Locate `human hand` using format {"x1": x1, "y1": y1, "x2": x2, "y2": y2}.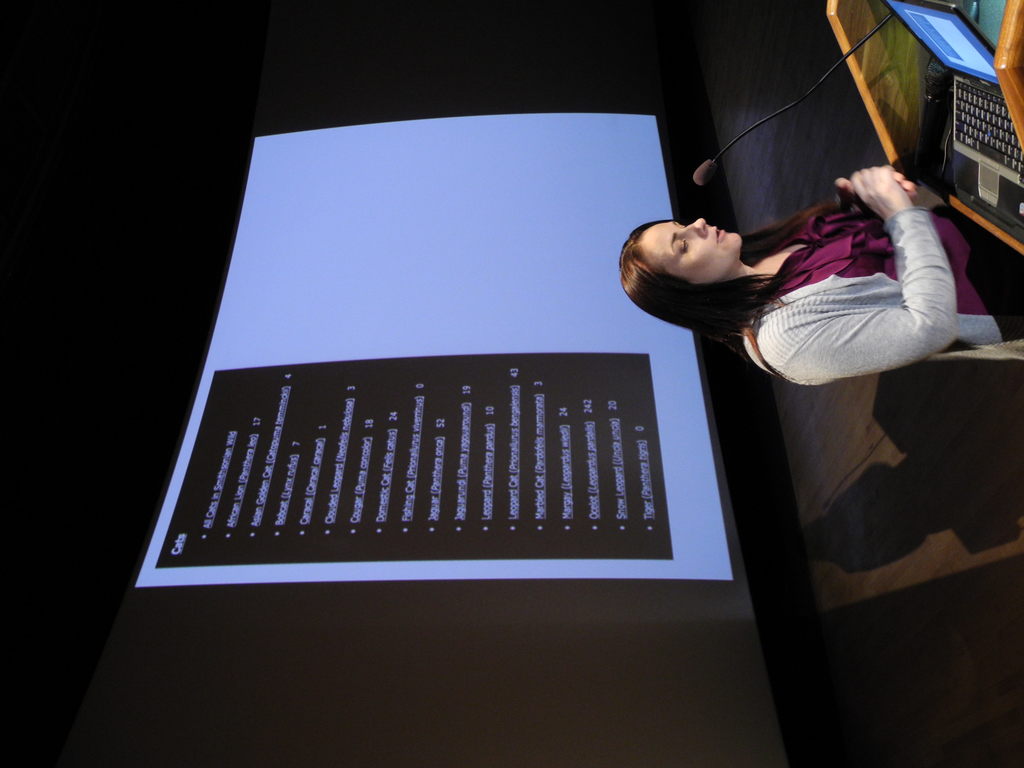
{"x1": 833, "y1": 172, "x2": 915, "y2": 195}.
